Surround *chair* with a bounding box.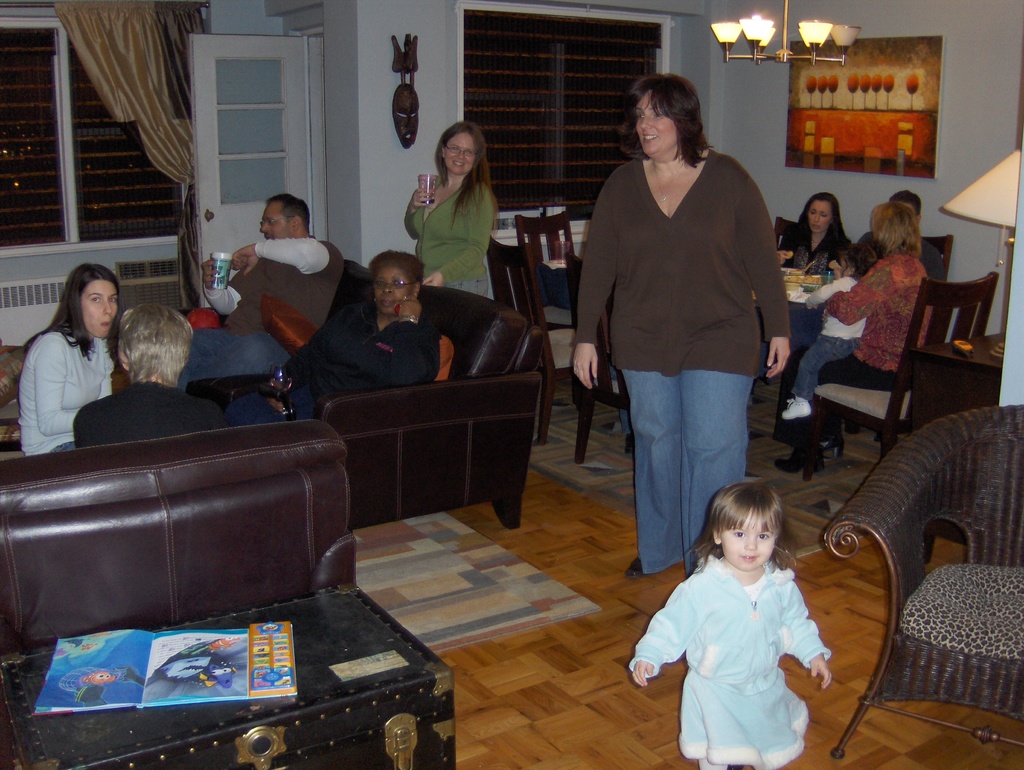
region(486, 228, 587, 444).
